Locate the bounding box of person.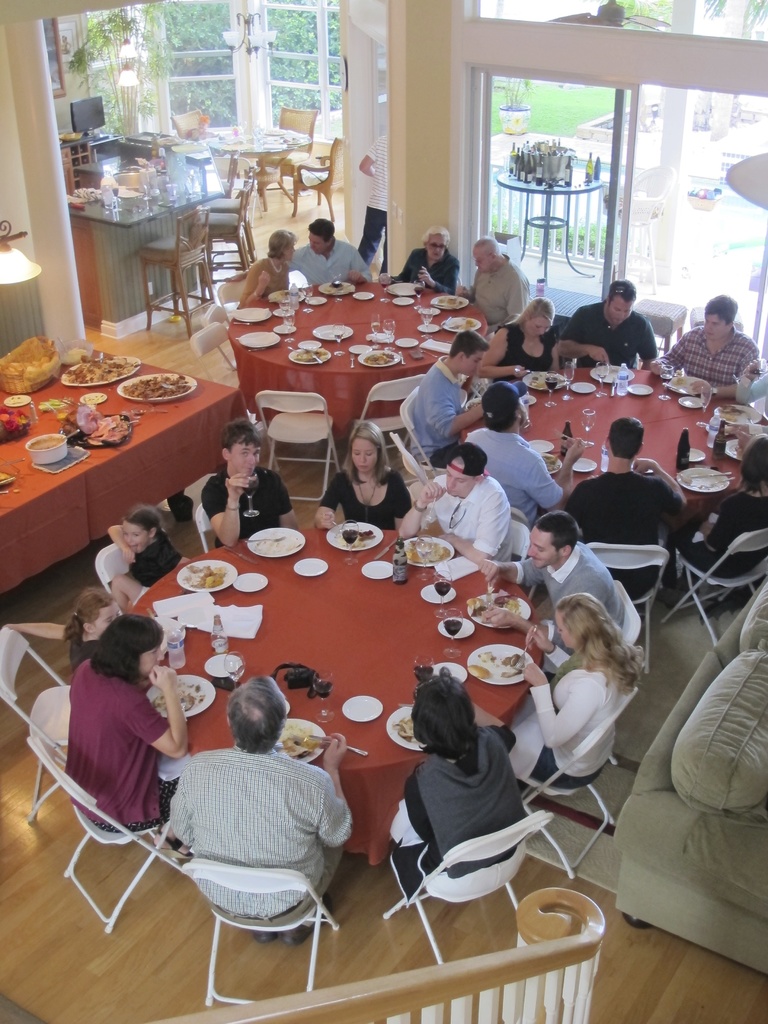
Bounding box: [234, 232, 298, 312].
